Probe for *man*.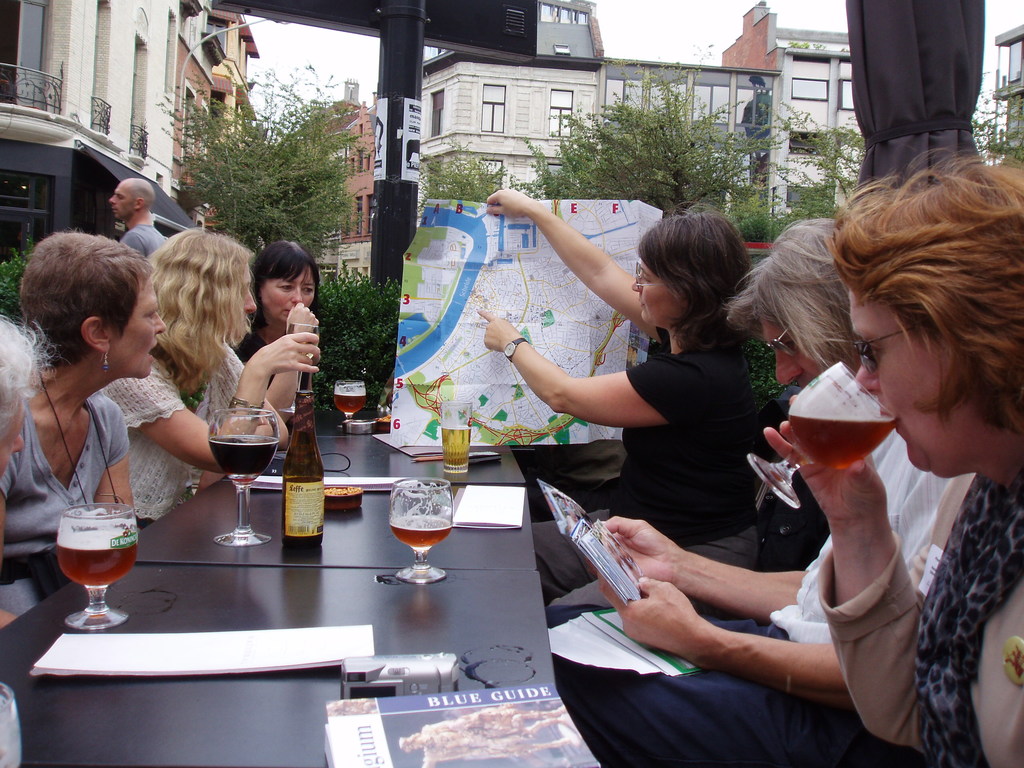
Probe result: (x1=109, y1=180, x2=166, y2=261).
